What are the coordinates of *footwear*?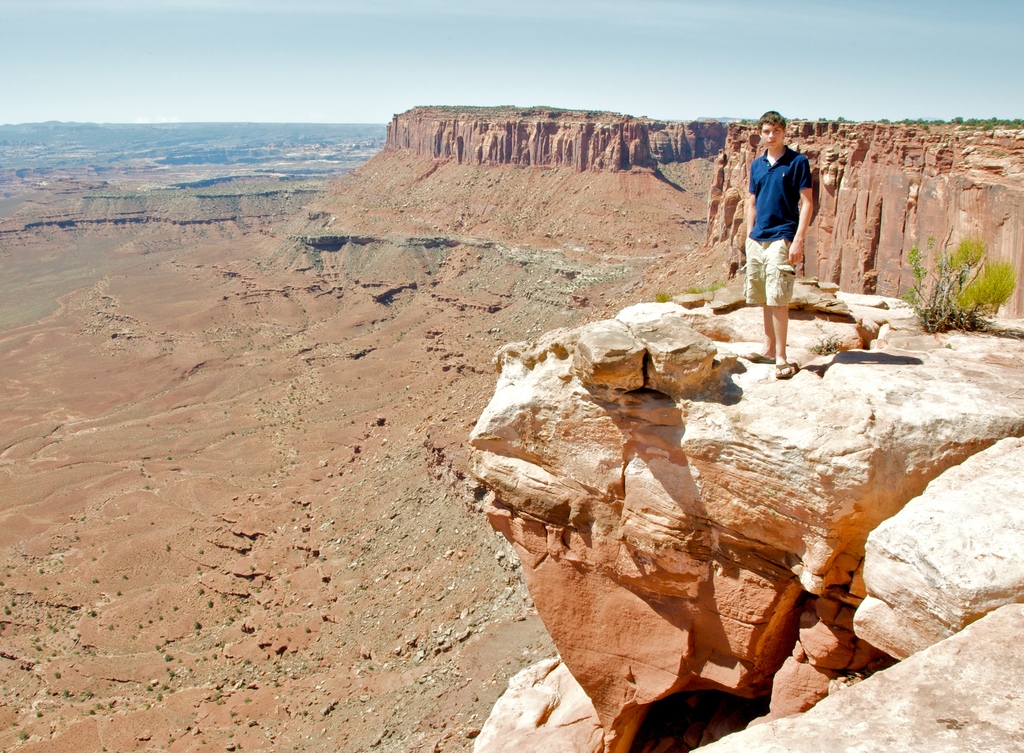
<box>771,358,794,381</box>.
